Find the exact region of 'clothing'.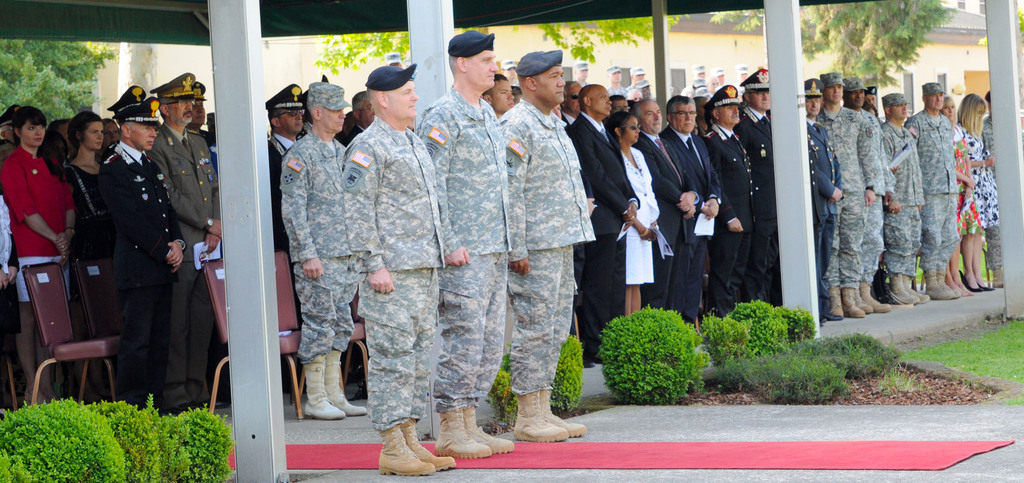
Exact region: (left=211, top=143, right=222, bottom=170).
